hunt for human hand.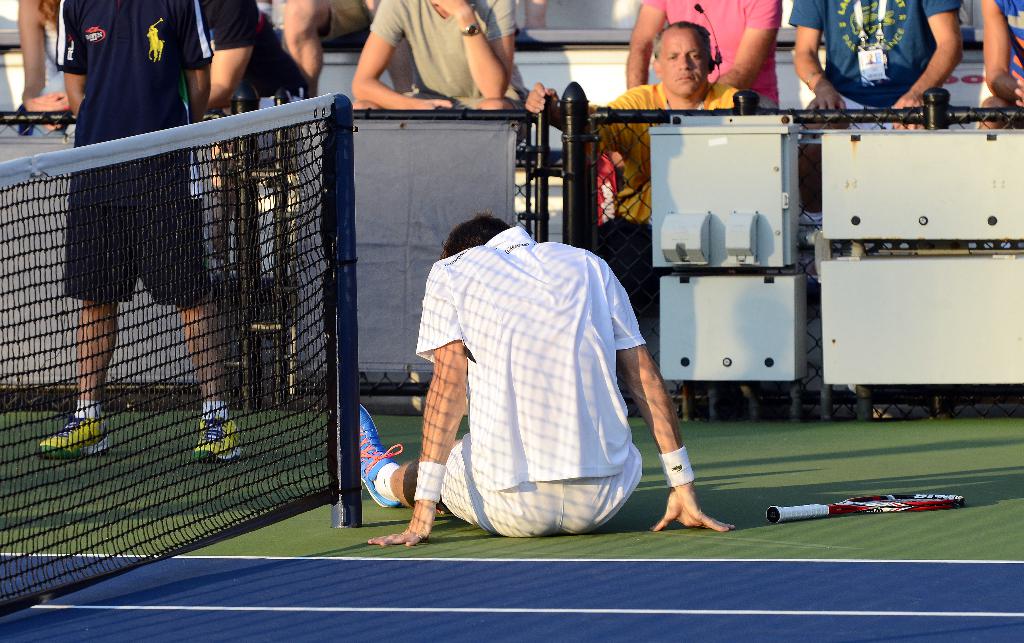
Hunted down at <region>890, 90, 924, 131</region>.
